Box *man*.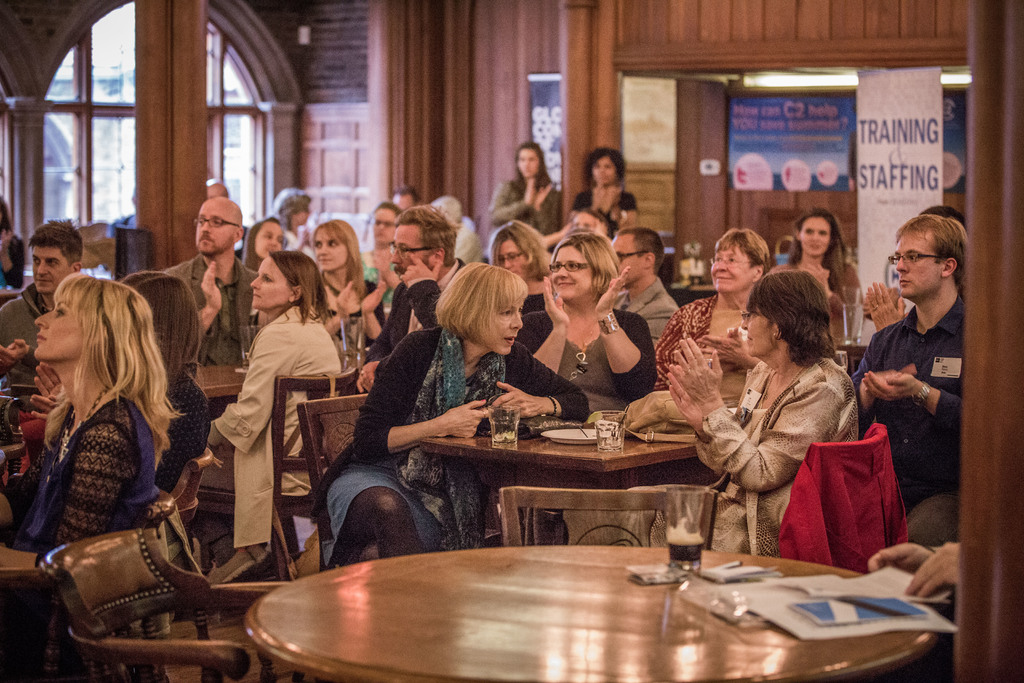
bbox=(0, 218, 84, 417).
